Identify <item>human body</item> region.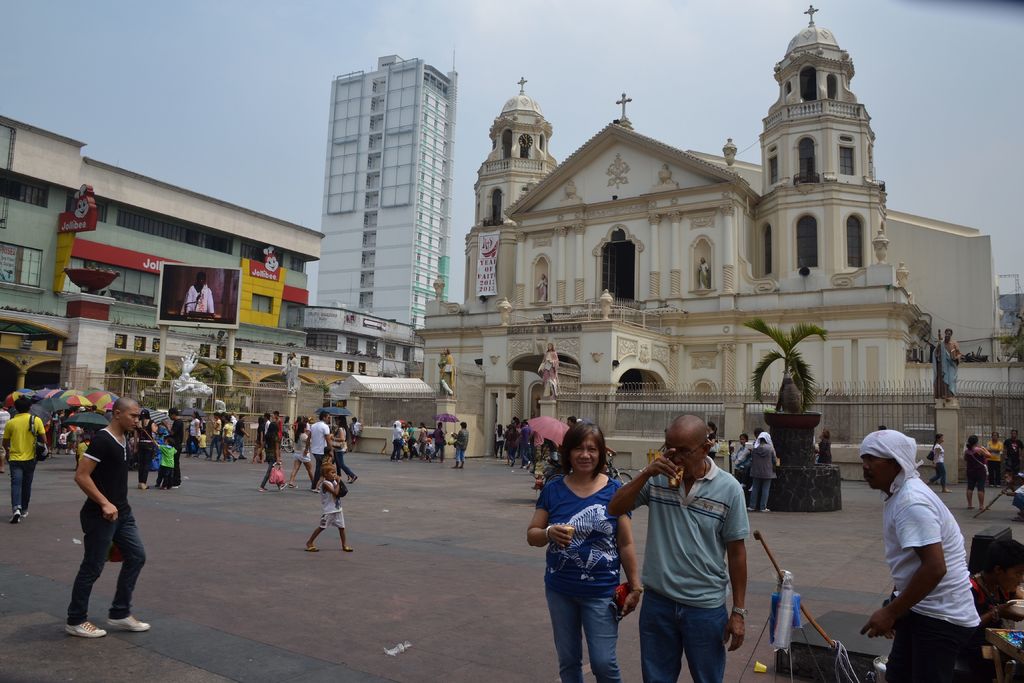
Region: [x1=754, y1=427, x2=779, y2=479].
